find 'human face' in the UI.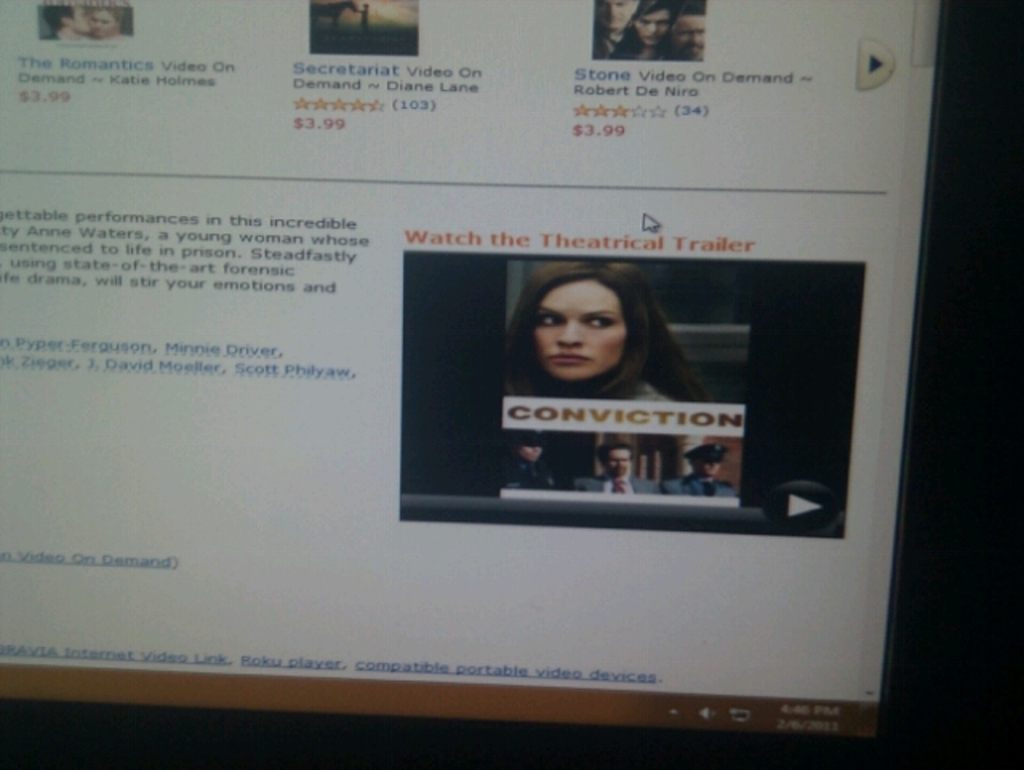
UI element at l=610, t=450, r=626, b=472.
